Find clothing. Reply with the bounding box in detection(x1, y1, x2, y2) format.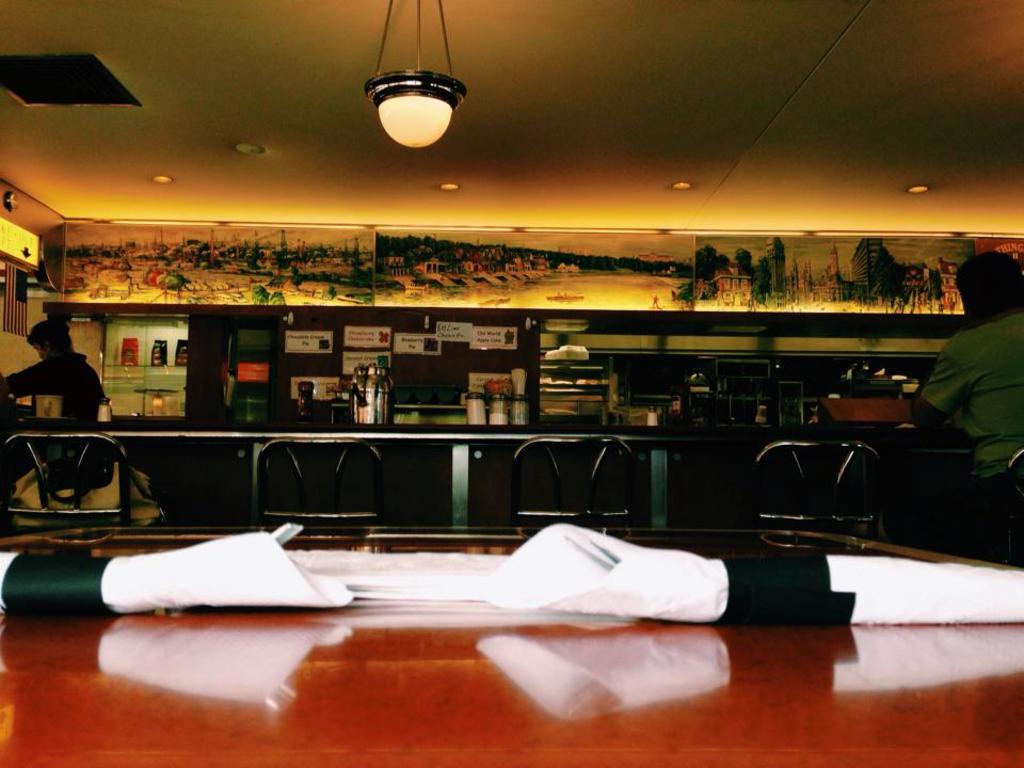
detection(0, 348, 103, 429).
